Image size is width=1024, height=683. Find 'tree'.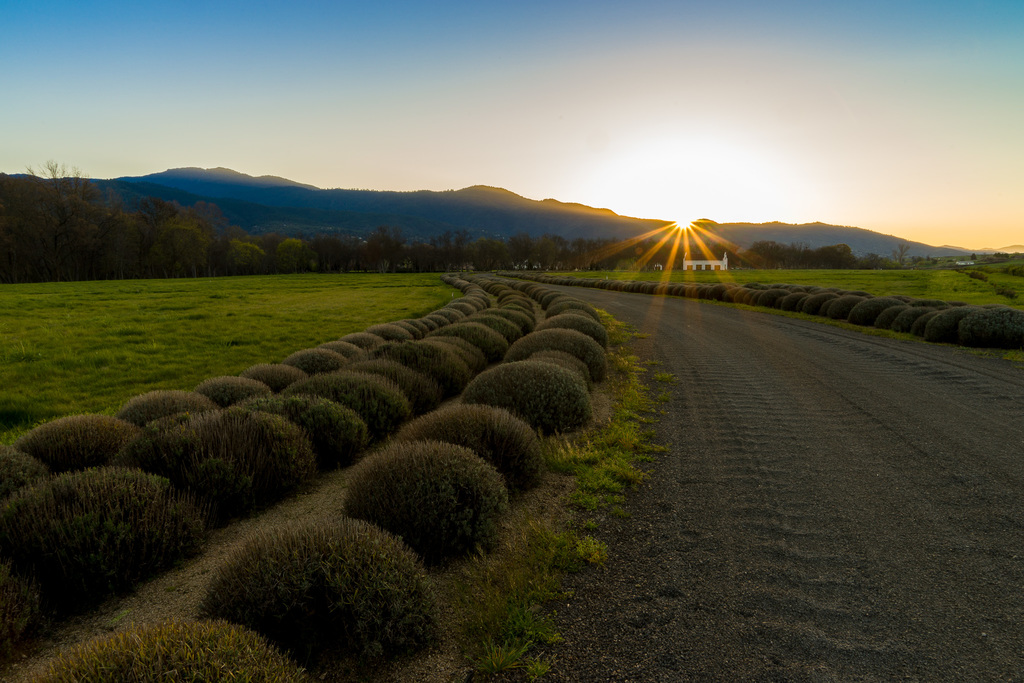
[315, 226, 413, 277].
